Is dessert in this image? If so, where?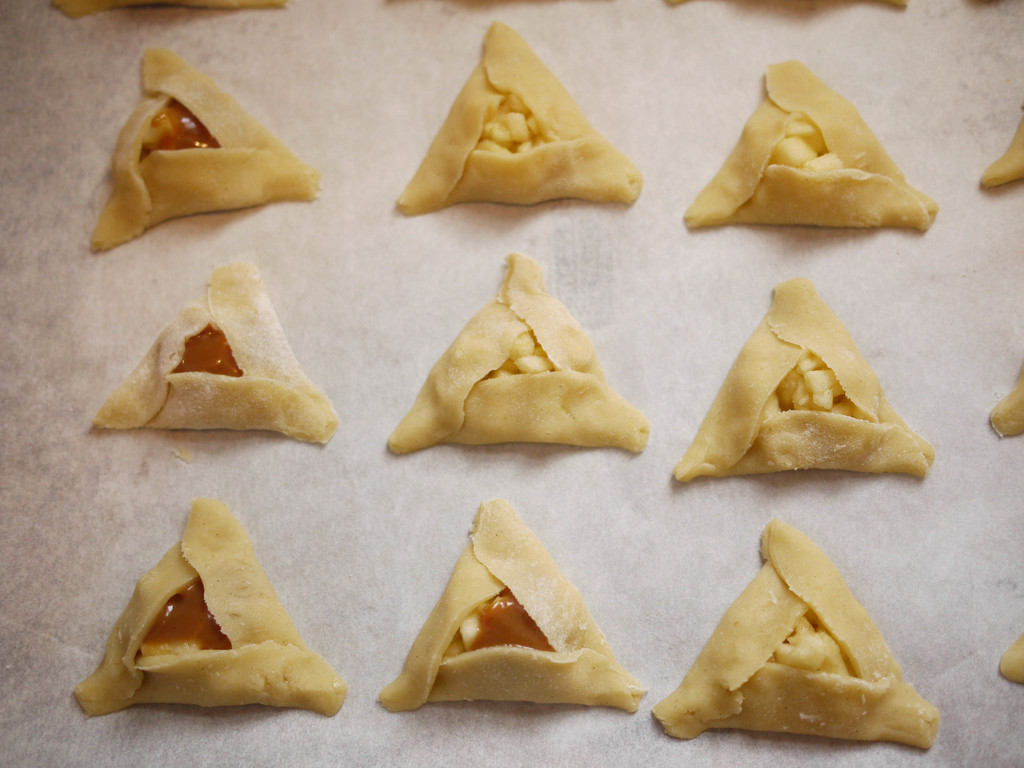
Yes, at box=[88, 43, 322, 249].
